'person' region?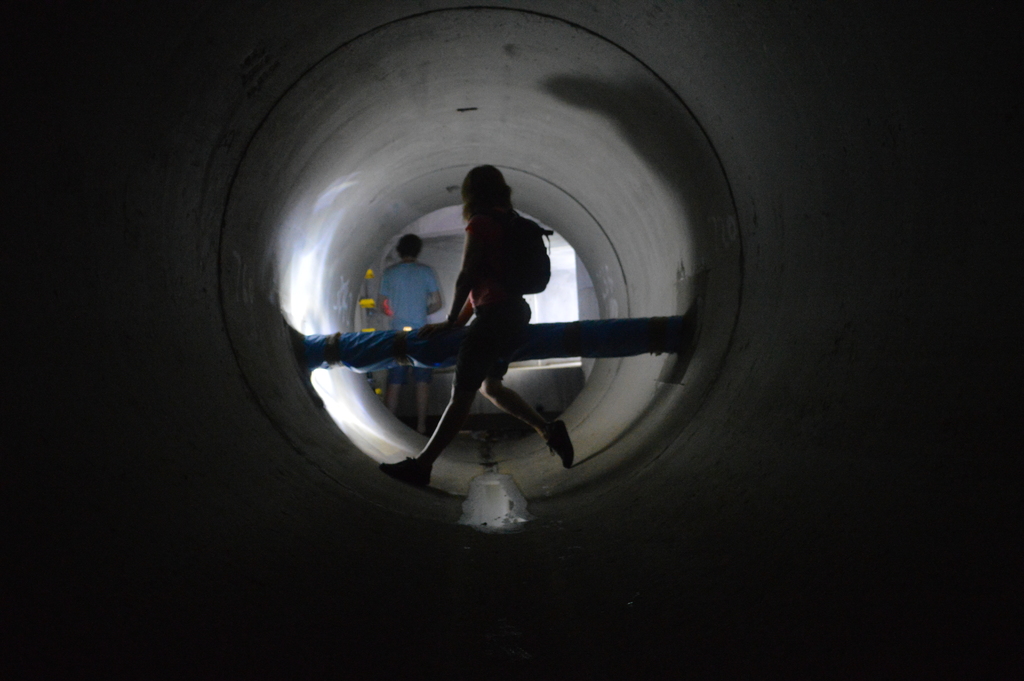
select_region(335, 171, 628, 511)
